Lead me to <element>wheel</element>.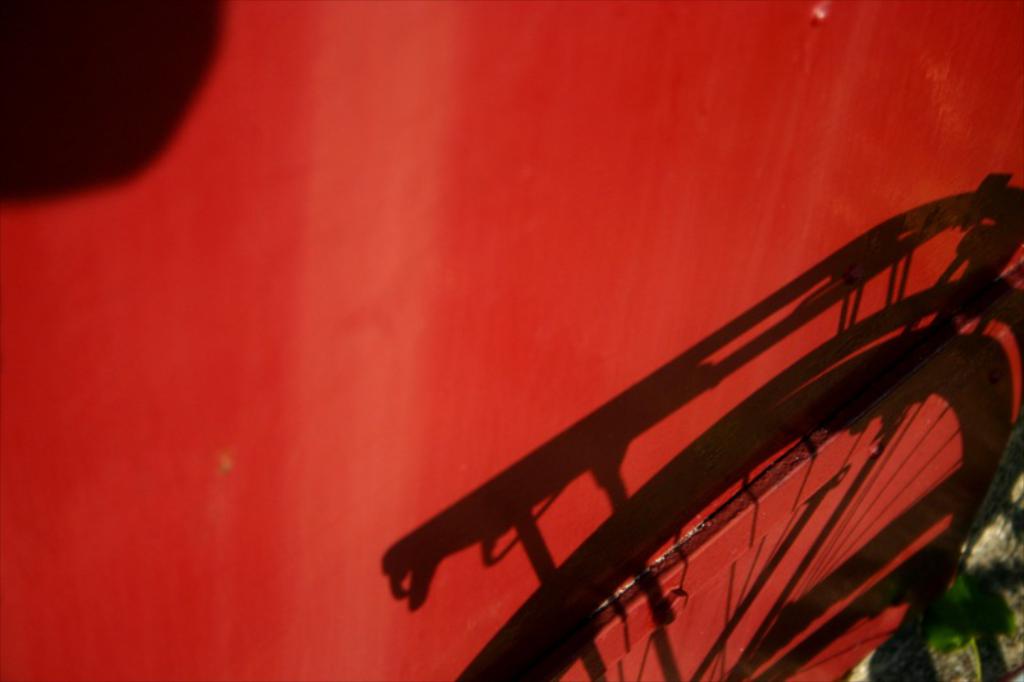
Lead to box(282, 97, 1011, 662).
